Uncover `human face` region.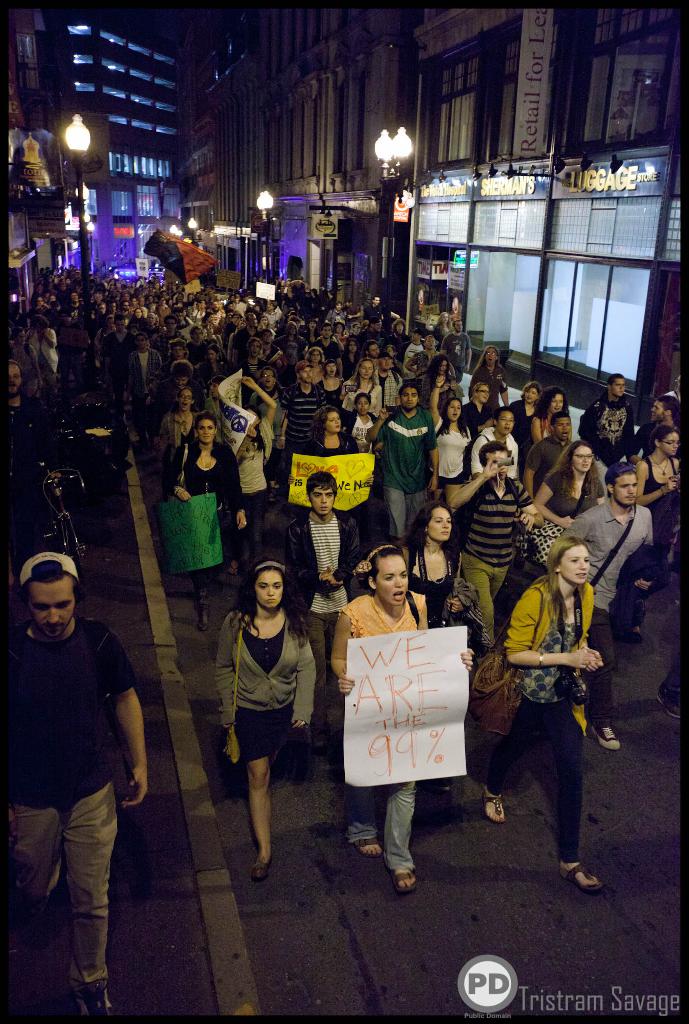
Uncovered: 27:578:74:641.
